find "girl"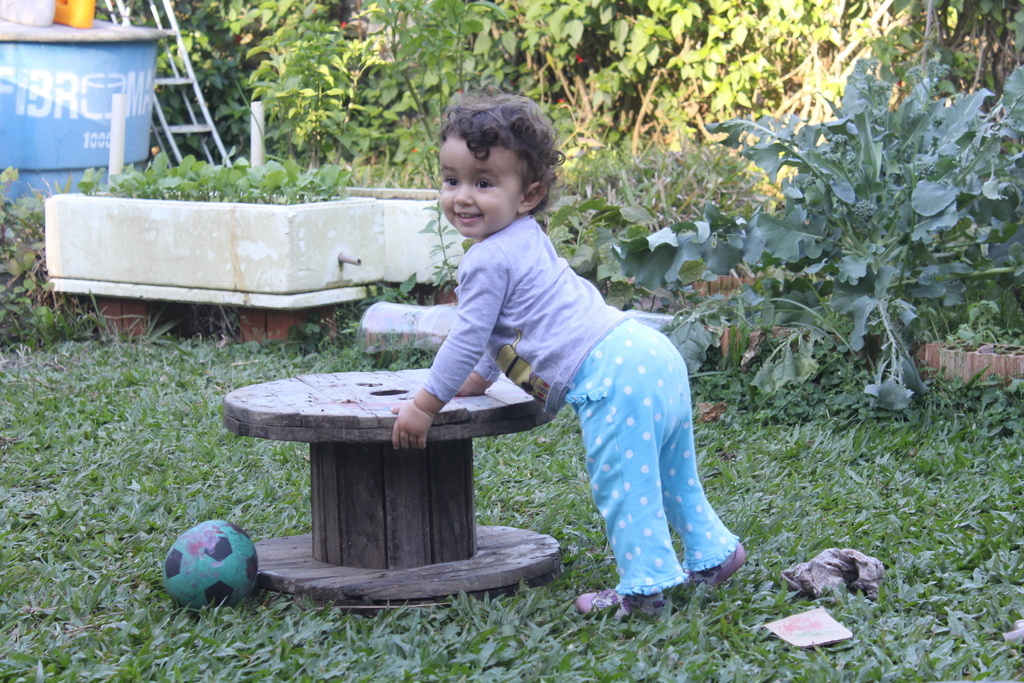
<bbox>386, 97, 746, 619</bbox>
